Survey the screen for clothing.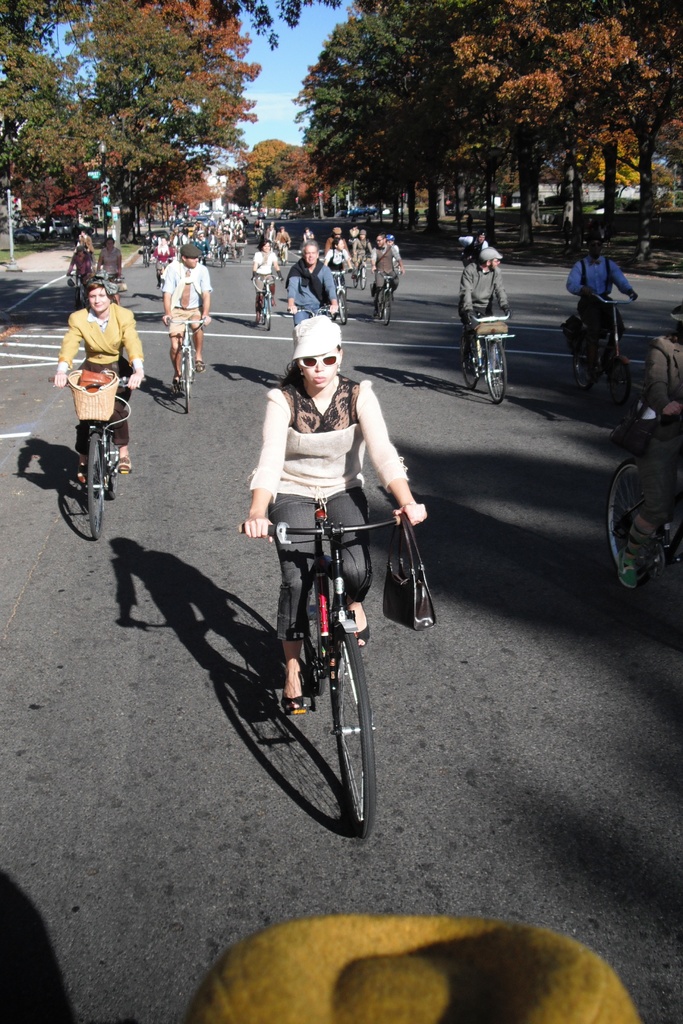
Survey found: l=244, t=385, r=416, b=503.
